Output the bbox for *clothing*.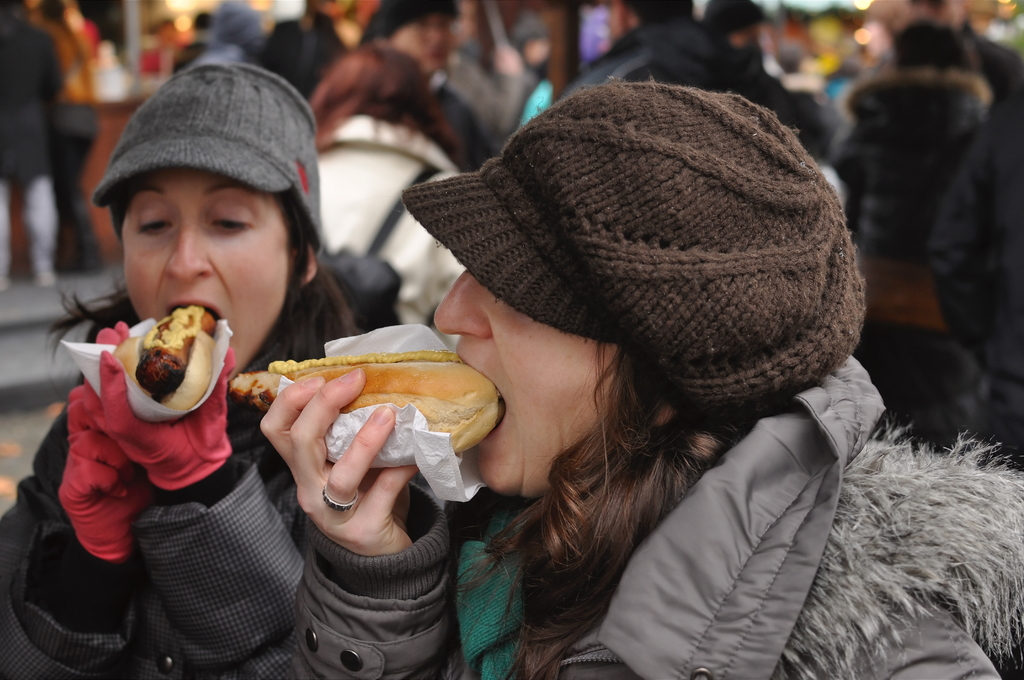
[x1=47, y1=20, x2=103, y2=277].
